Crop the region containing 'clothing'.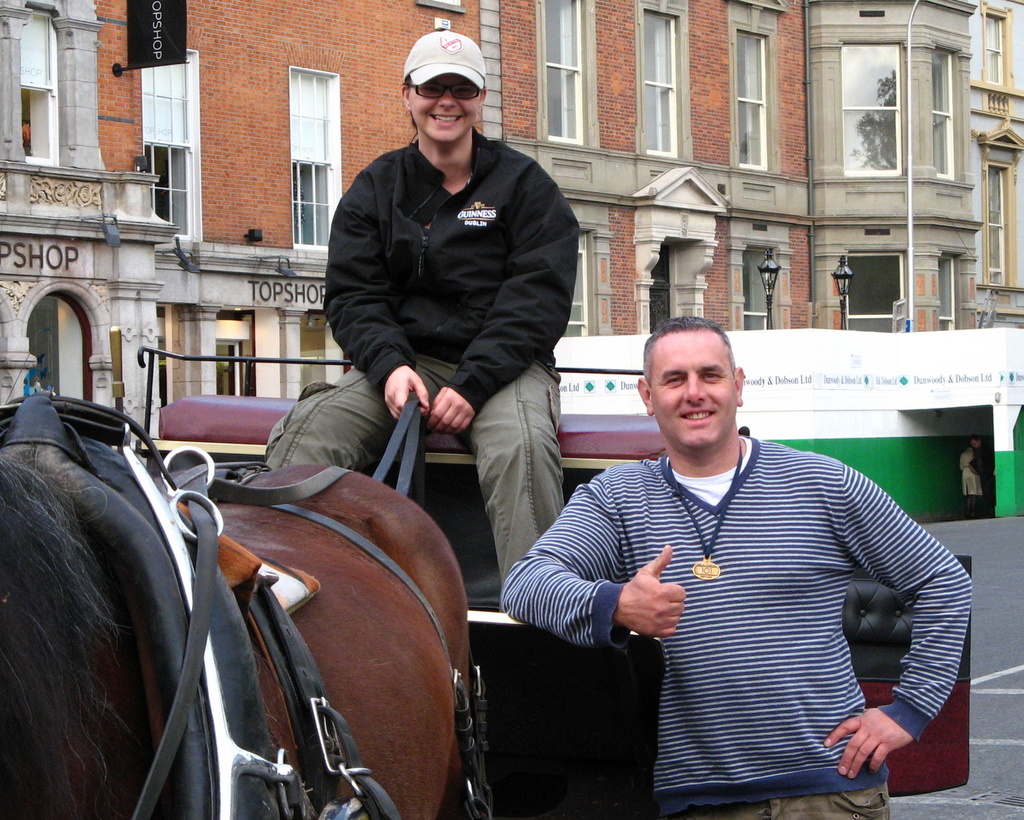
Crop region: pyautogui.locateOnScreen(332, 140, 579, 409).
